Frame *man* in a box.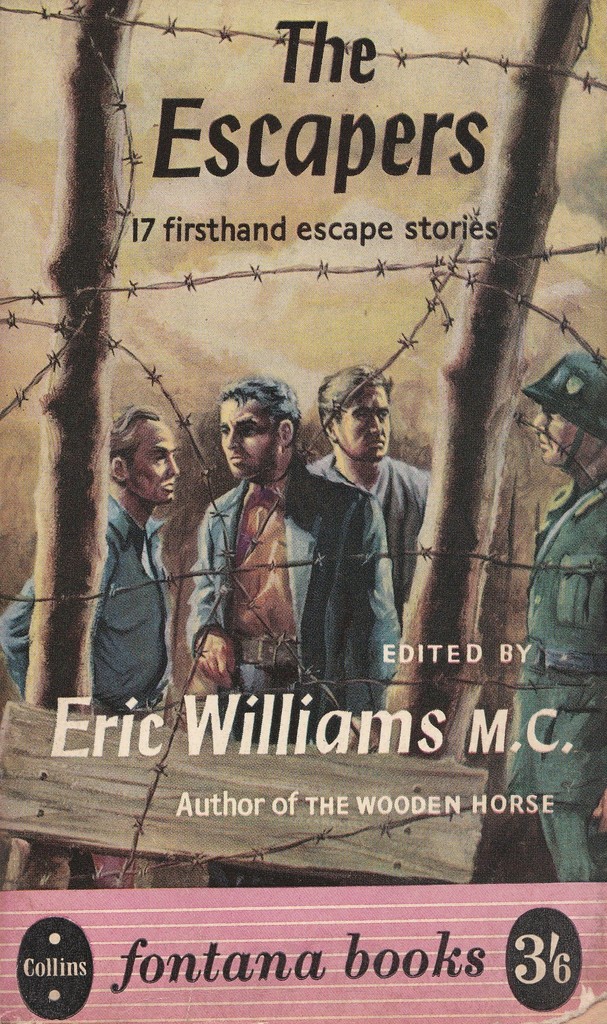
492, 352, 606, 889.
